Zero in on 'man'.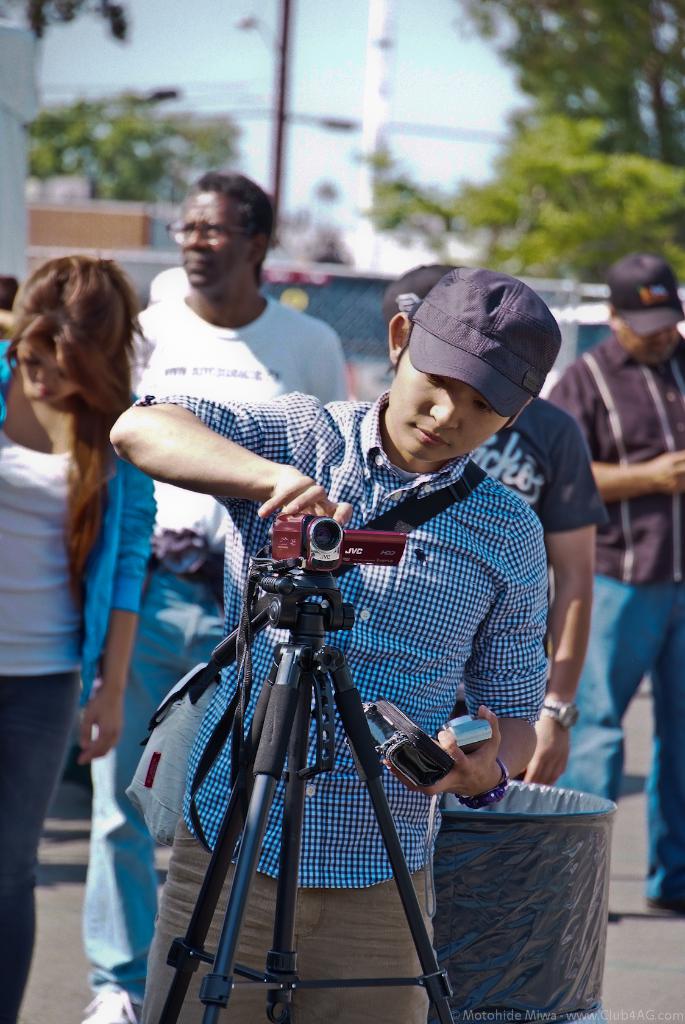
Zeroed in: [111, 266, 545, 1023].
